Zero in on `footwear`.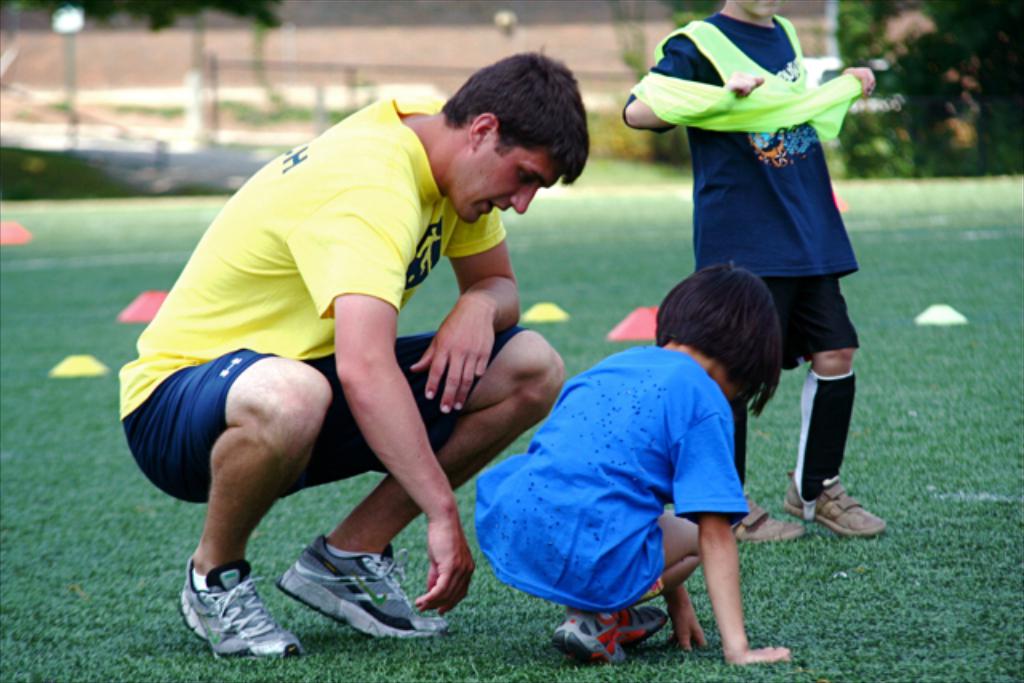
Zeroed in: 778 467 886 537.
